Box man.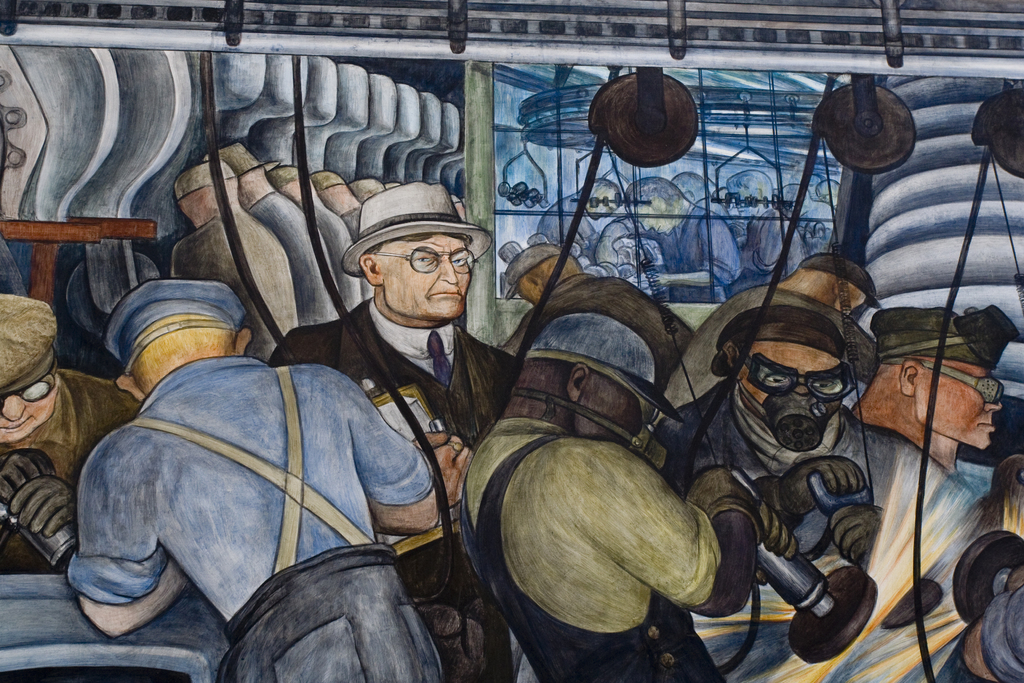
849/308/1023/489.
